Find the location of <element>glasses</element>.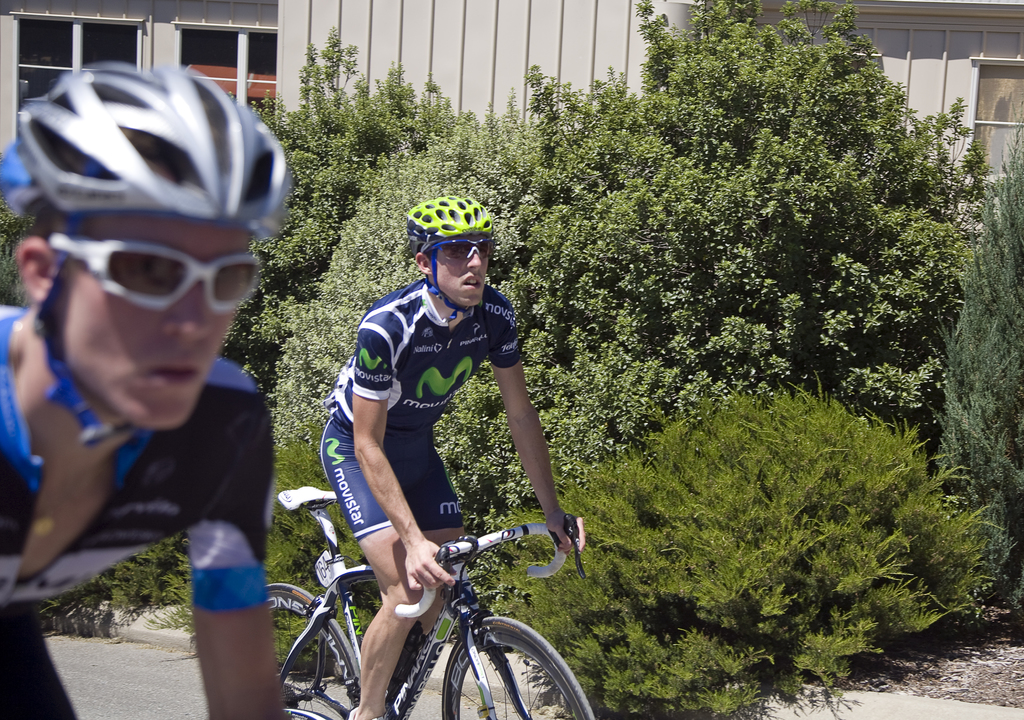
Location: select_region(28, 225, 276, 316).
